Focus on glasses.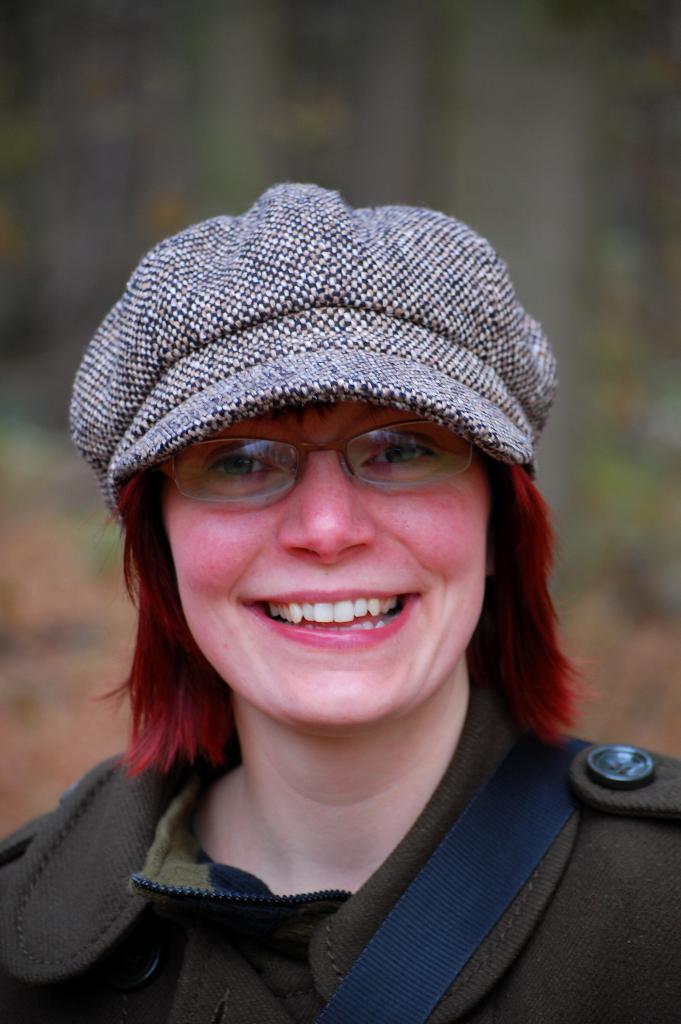
Focused at 140,419,474,506.
